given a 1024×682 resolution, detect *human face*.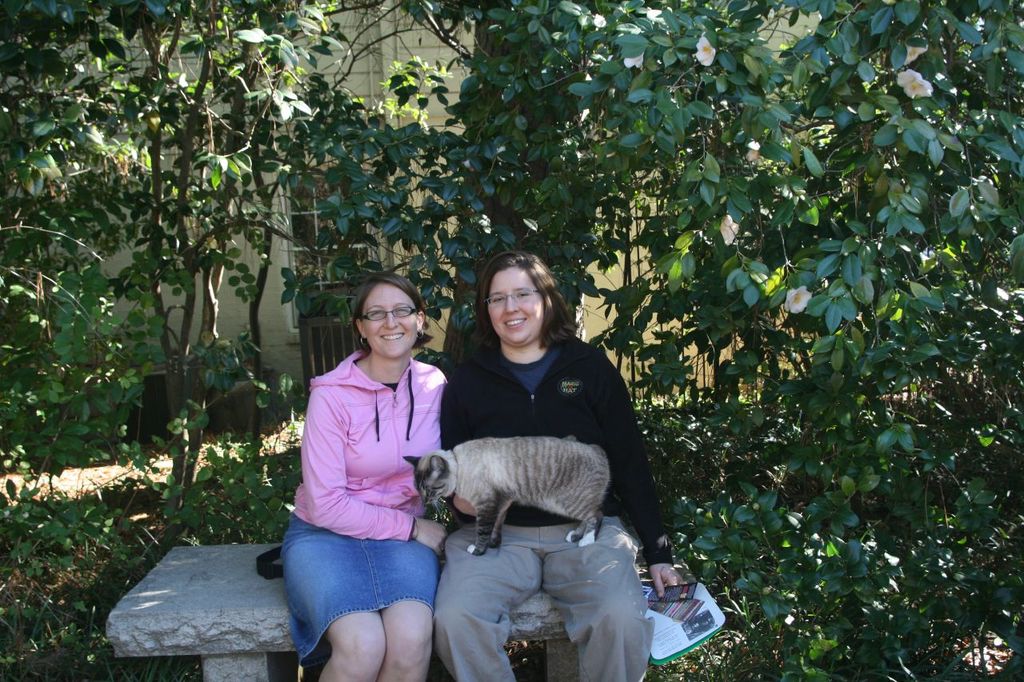
bbox=[361, 282, 417, 355].
